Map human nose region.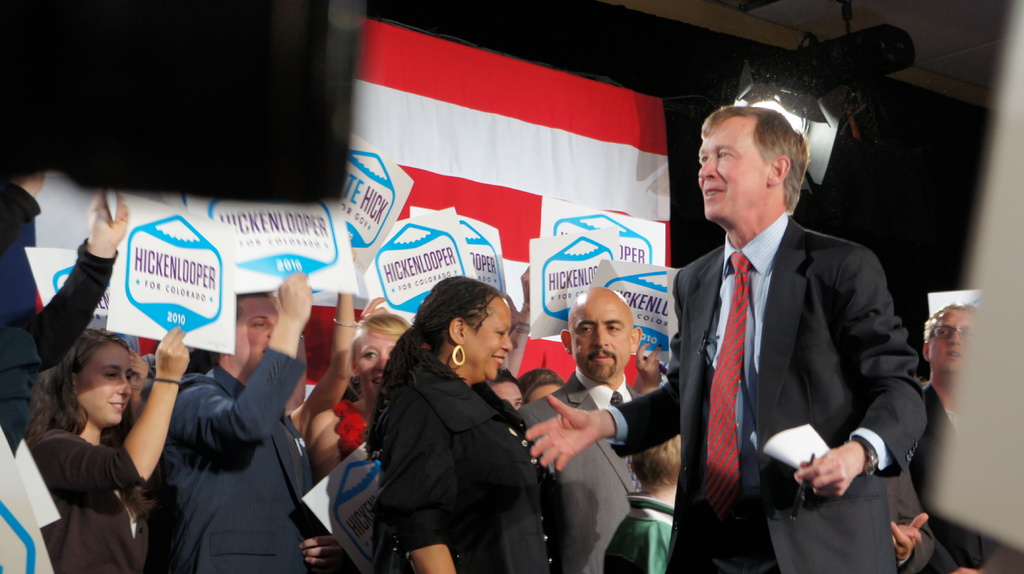
Mapped to detection(270, 321, 275, 338).
